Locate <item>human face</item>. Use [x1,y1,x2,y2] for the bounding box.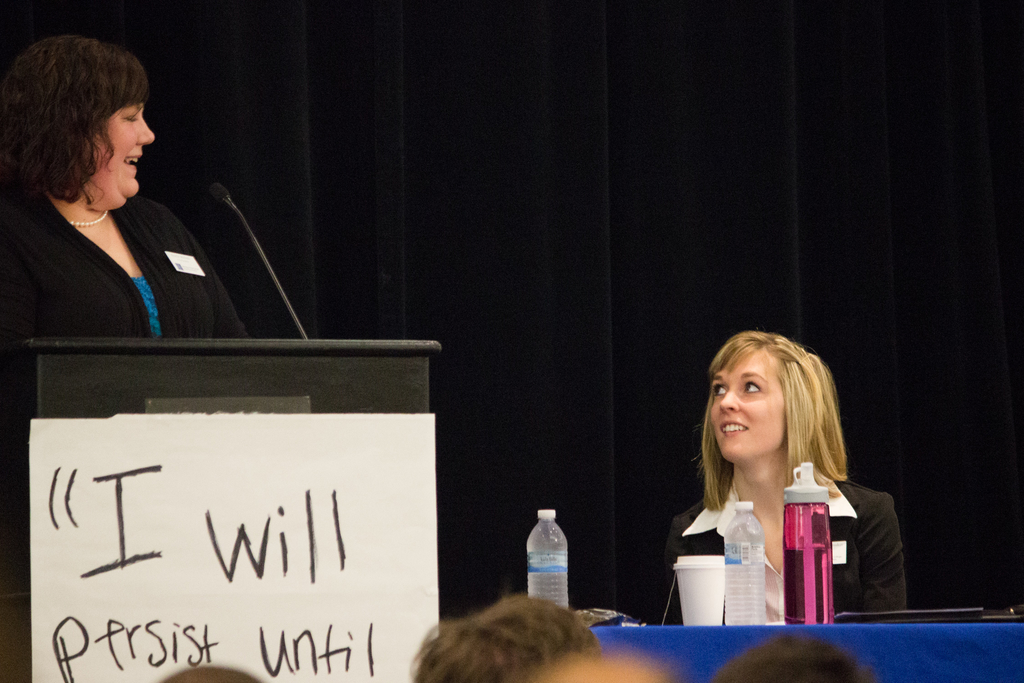
[86,97,152,201].
